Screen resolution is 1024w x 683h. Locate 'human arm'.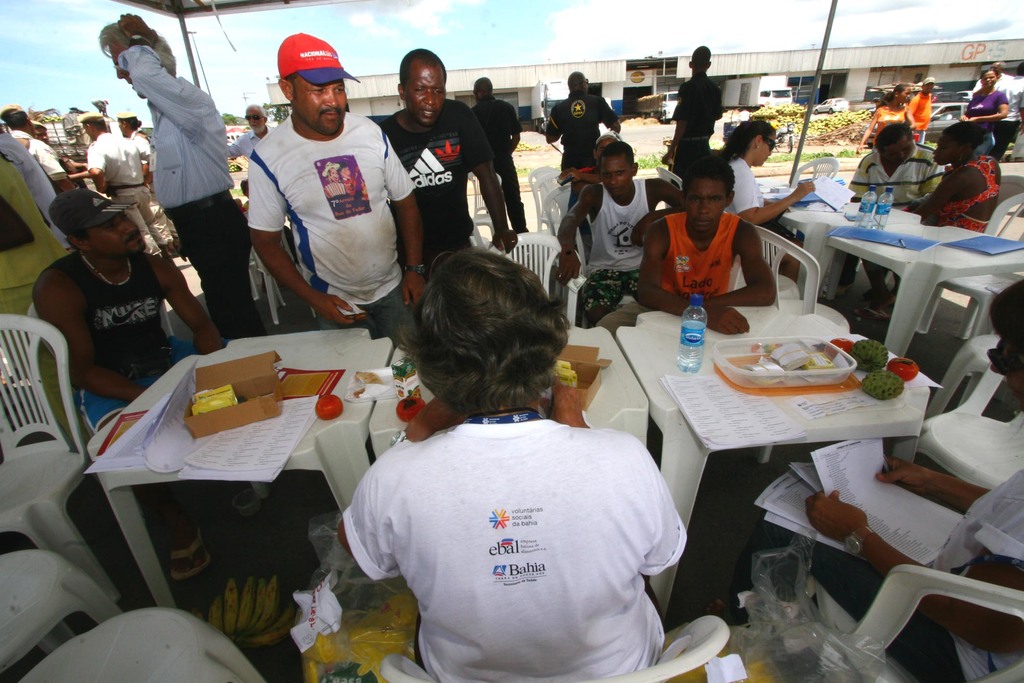
(553,183,588,284).
